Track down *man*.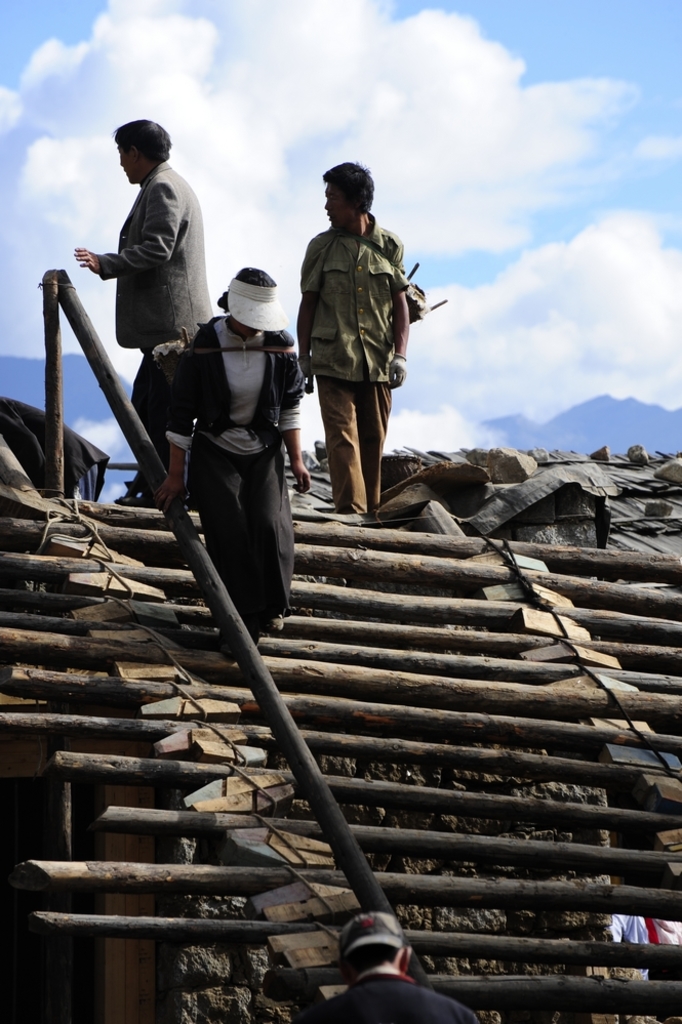
Tracked to 71 115 216 507.
